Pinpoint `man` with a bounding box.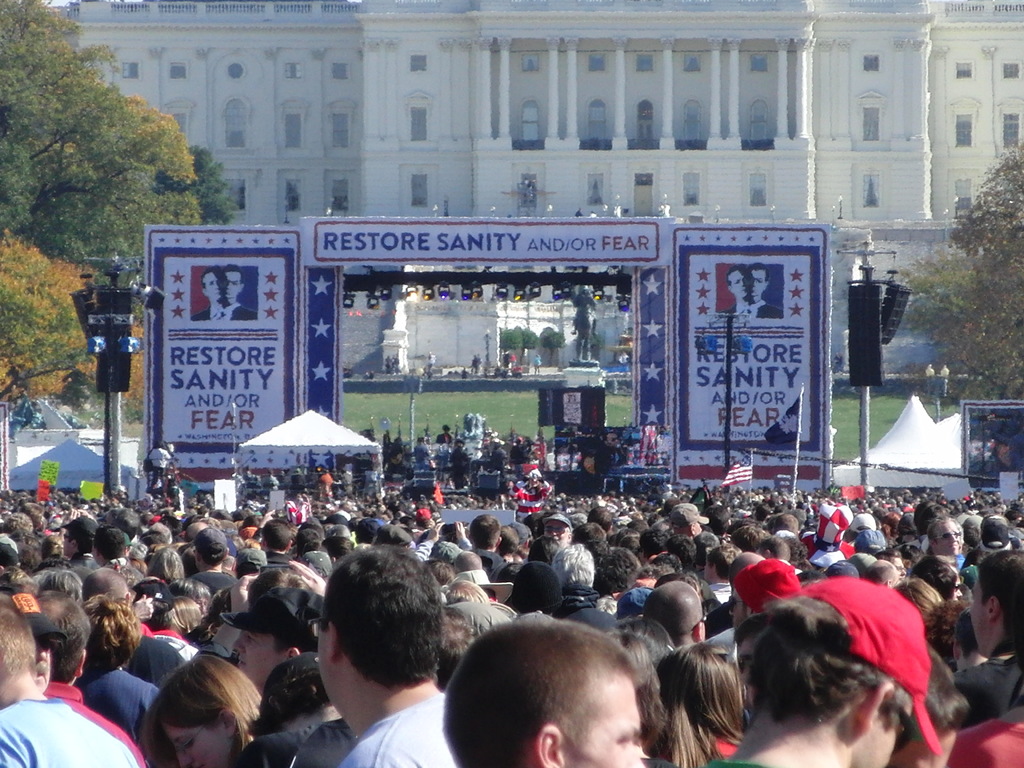
[468,513,507,579].
